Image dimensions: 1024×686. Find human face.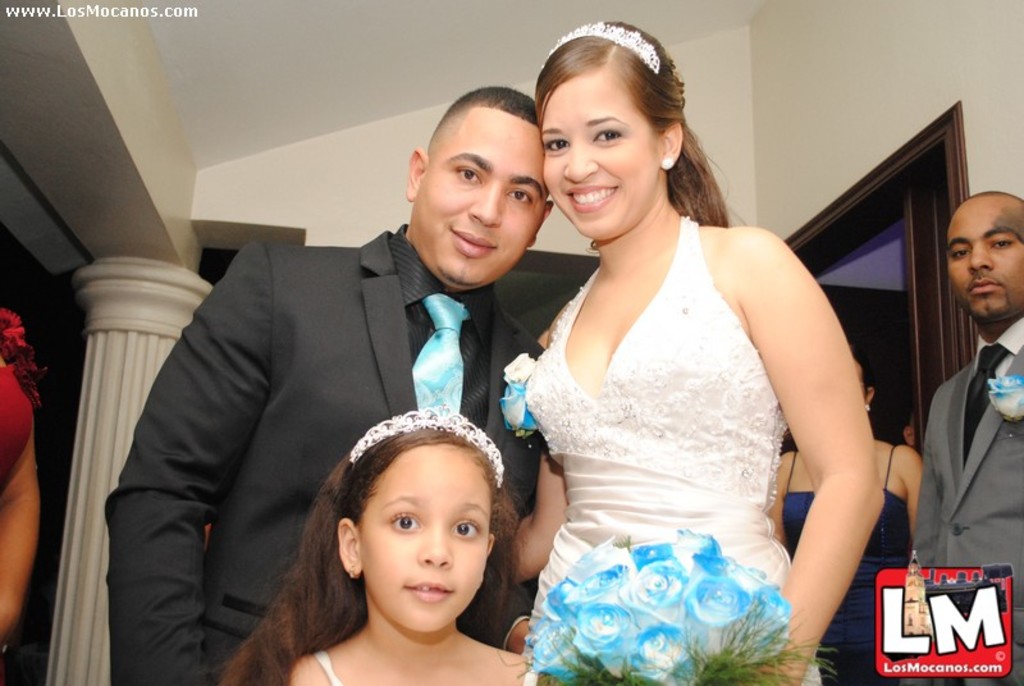
{"x1": 938, "y1": 202, "x2": 1023, "y2": 333}.
